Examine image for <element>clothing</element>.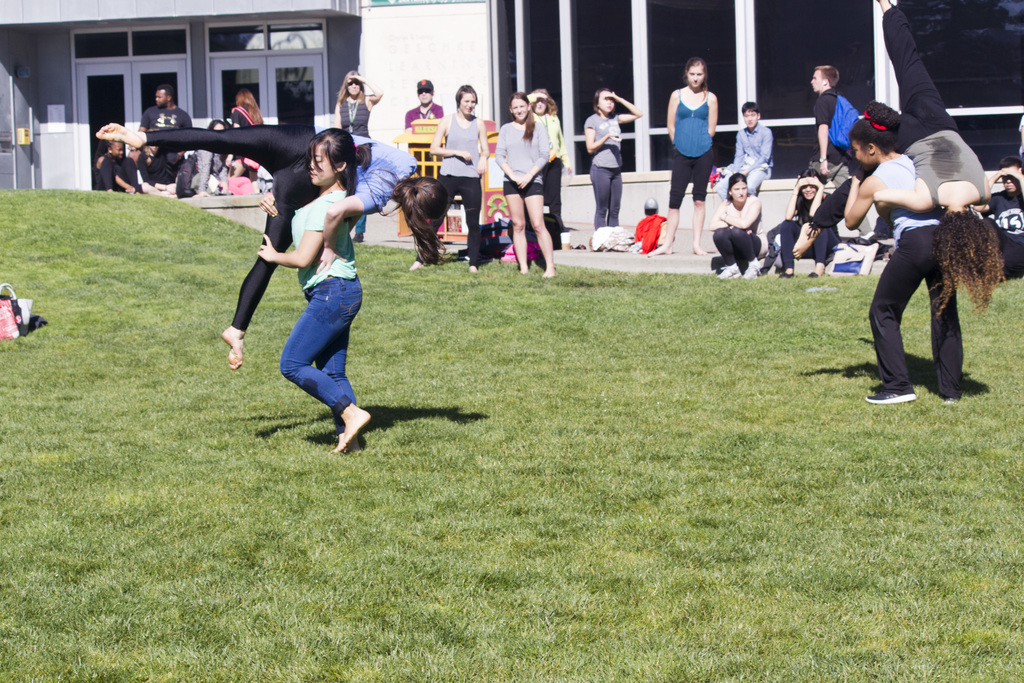
Examination result: 337/97/371/235.
